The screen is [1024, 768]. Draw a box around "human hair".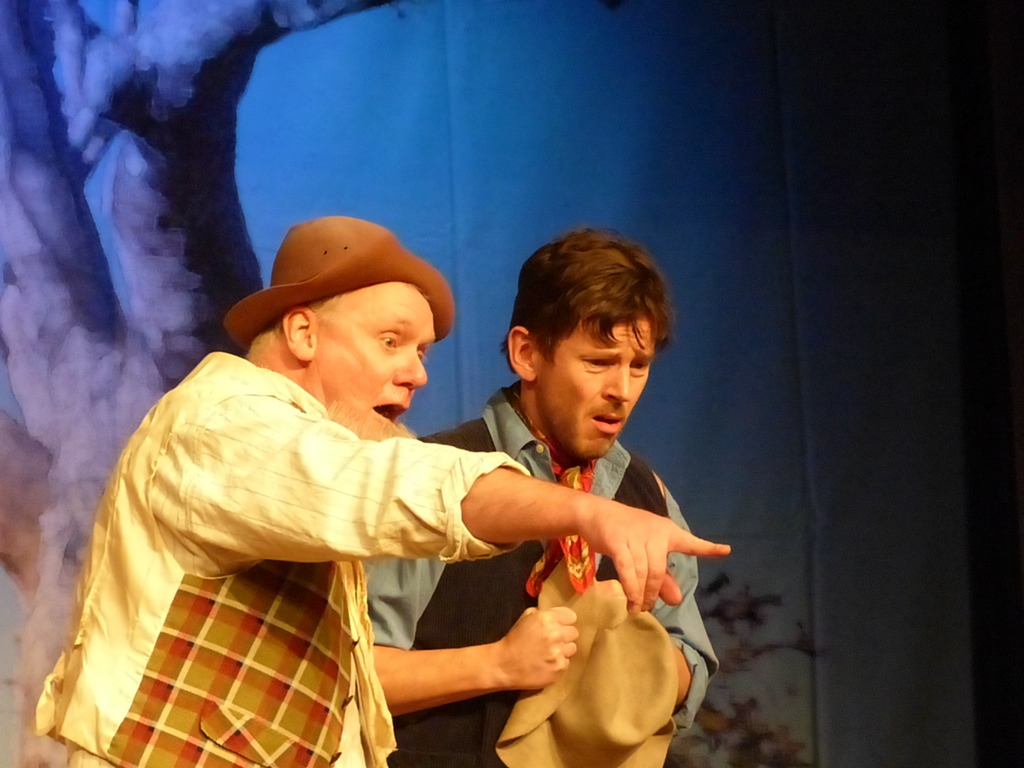
pyautogui.locateOnScreen(244, 282, 428, 355).
